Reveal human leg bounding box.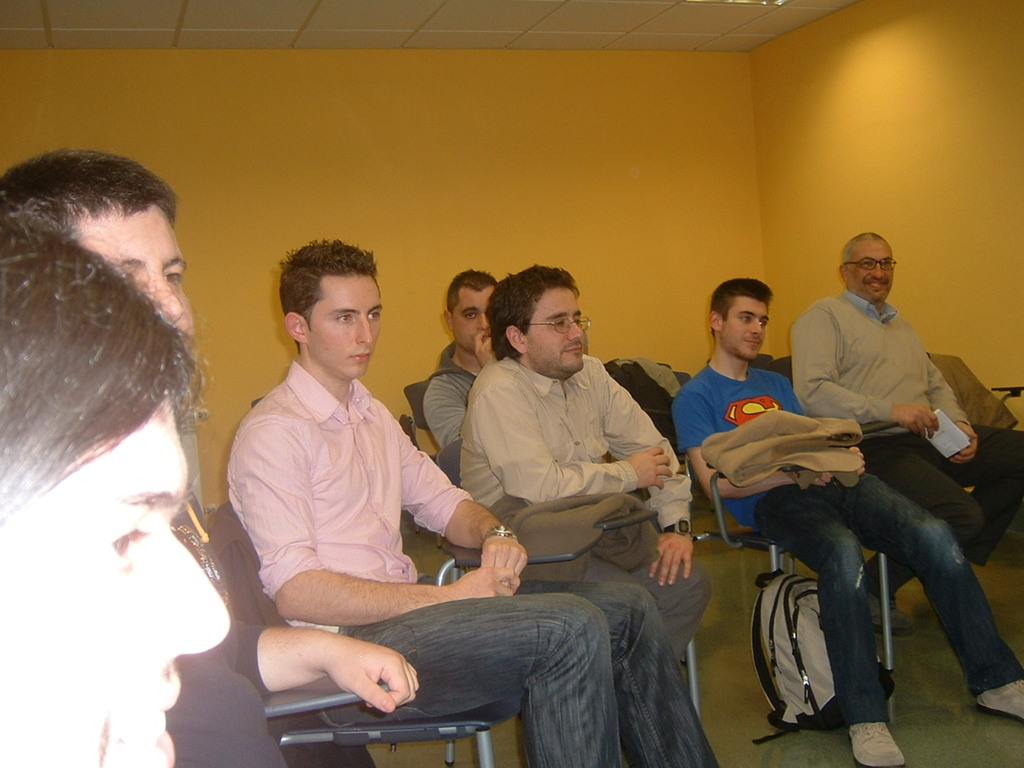
Revealed: <bbox>611, 537, 717, 633</bbox>.
